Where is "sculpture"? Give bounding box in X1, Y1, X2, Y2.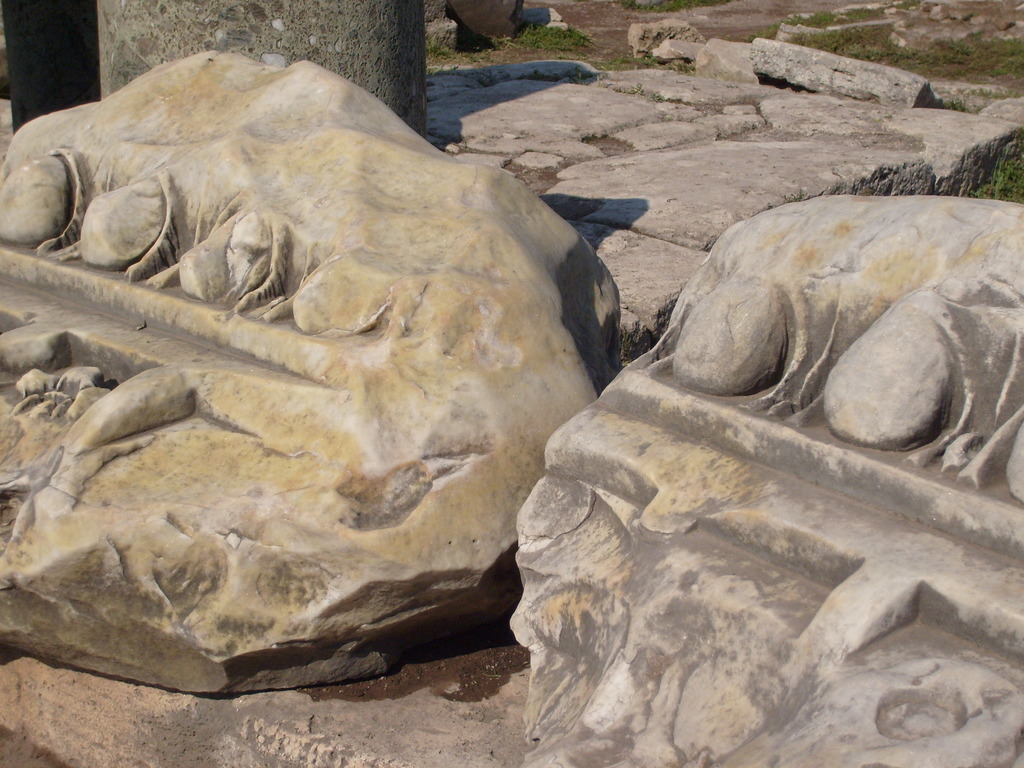
17, 31, 701, 720.
